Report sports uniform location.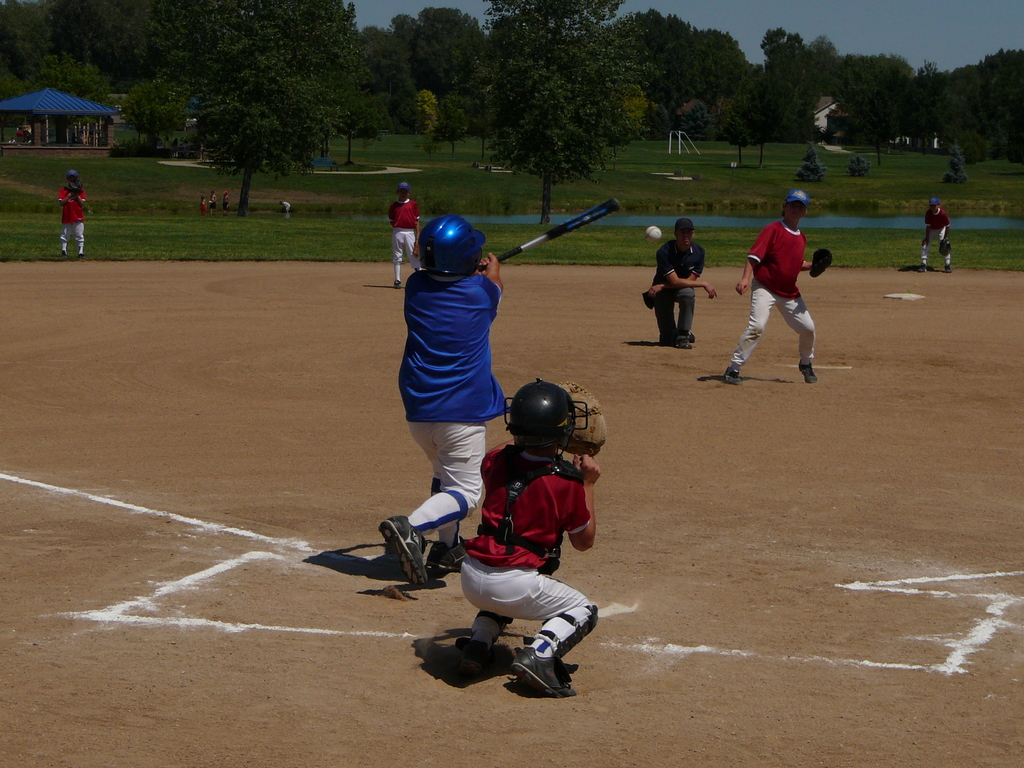
Report: 385,184,423,289.
